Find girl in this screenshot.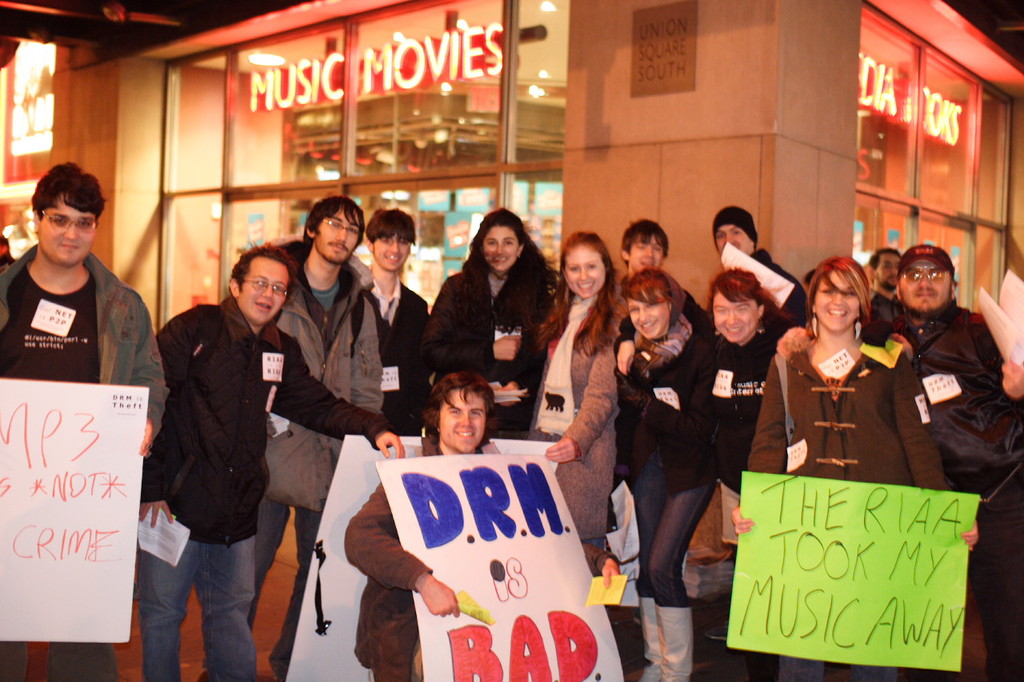
The bounding box for girl is BBox(722, 252, 986, 681).
